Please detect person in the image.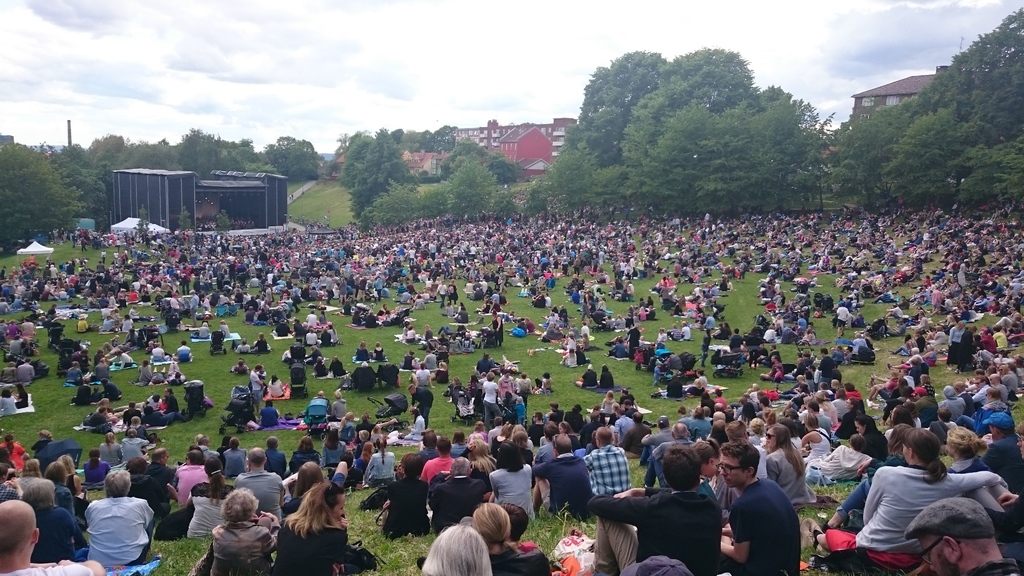
pyautogui.locateOnScreen(244, 360, 264, 397).
